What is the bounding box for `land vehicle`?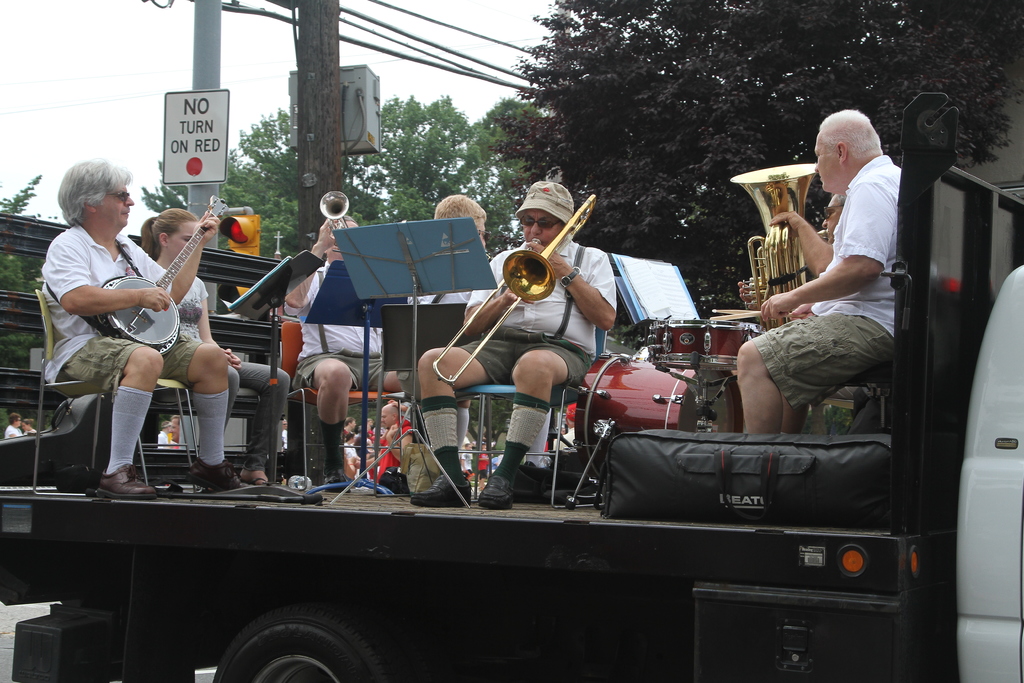
<region>0, 177, 979, 680</region>.
